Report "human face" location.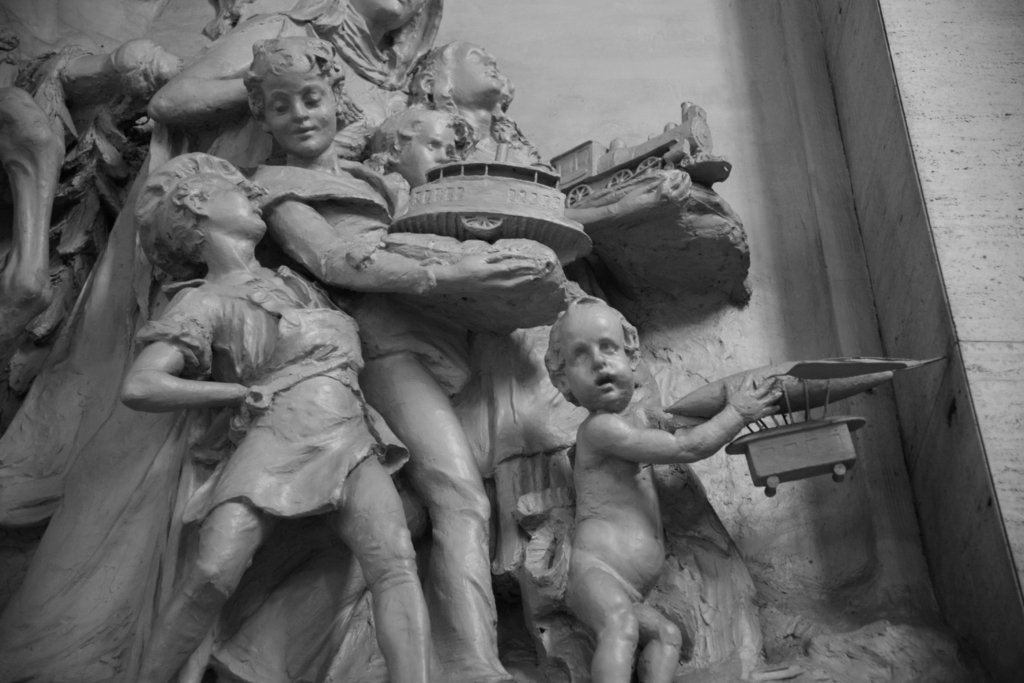
Report: crop(449, 40, 505, 102).
